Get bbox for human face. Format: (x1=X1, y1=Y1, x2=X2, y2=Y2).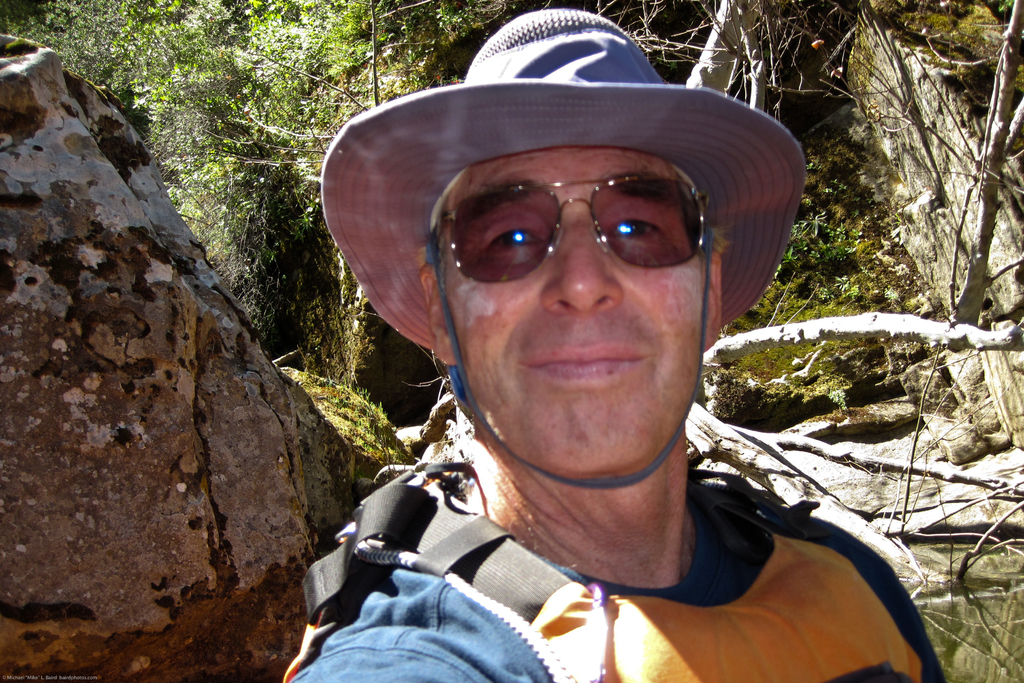
(x1=436, y1=150, x2=708, y2=469).
